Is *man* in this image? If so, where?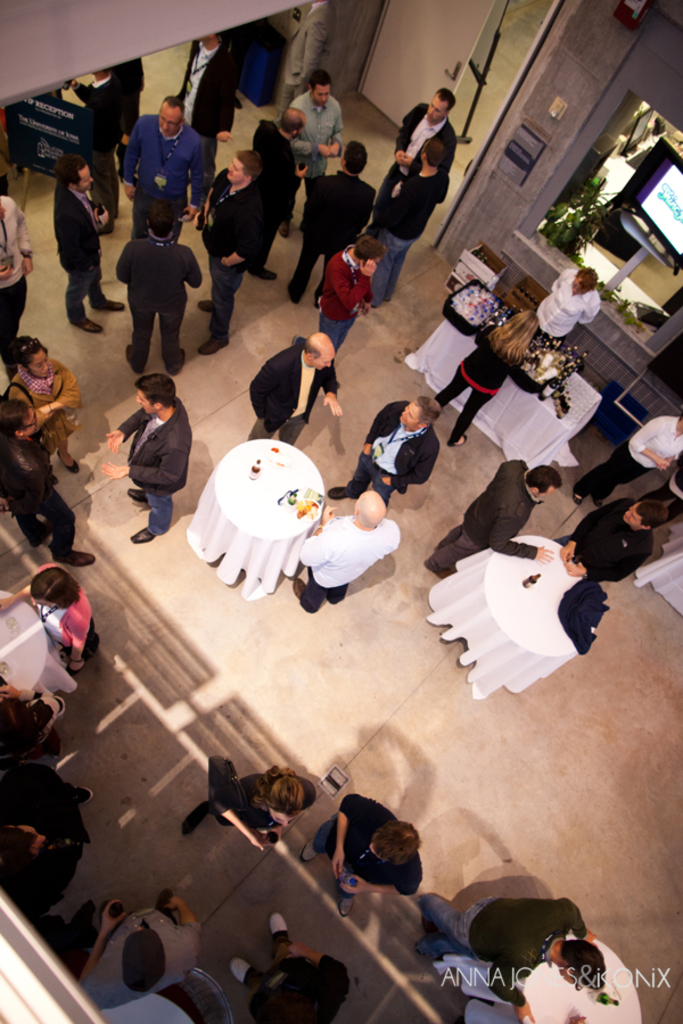
Yes, at 238 914 339 1023.
